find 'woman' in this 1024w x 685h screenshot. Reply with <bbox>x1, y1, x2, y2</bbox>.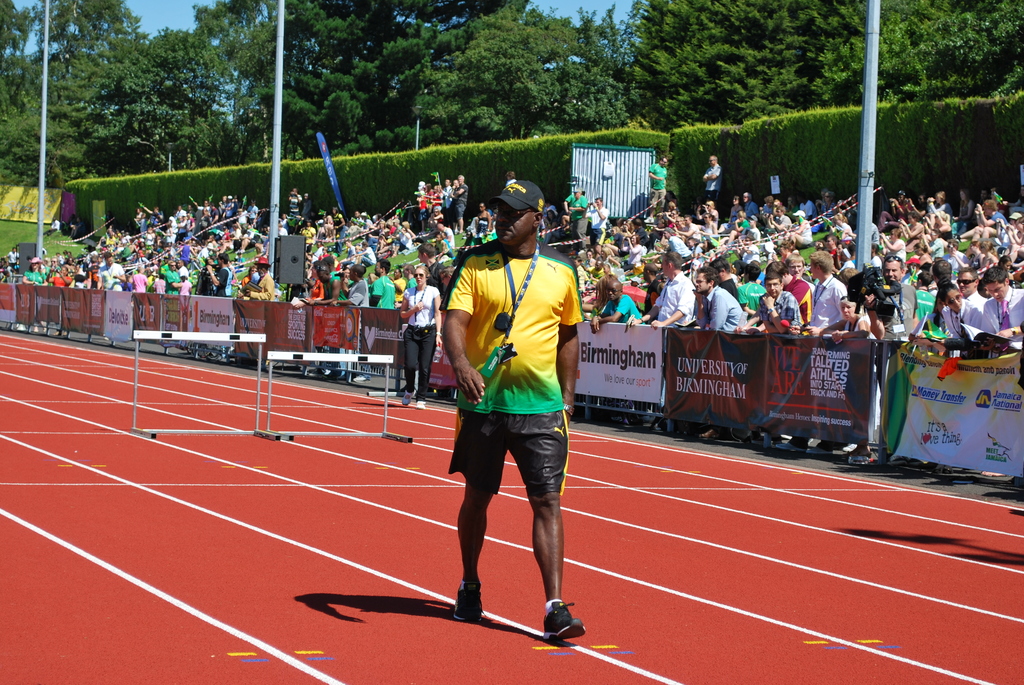
<bbox>604, 225, 622, 258</bbox>.
